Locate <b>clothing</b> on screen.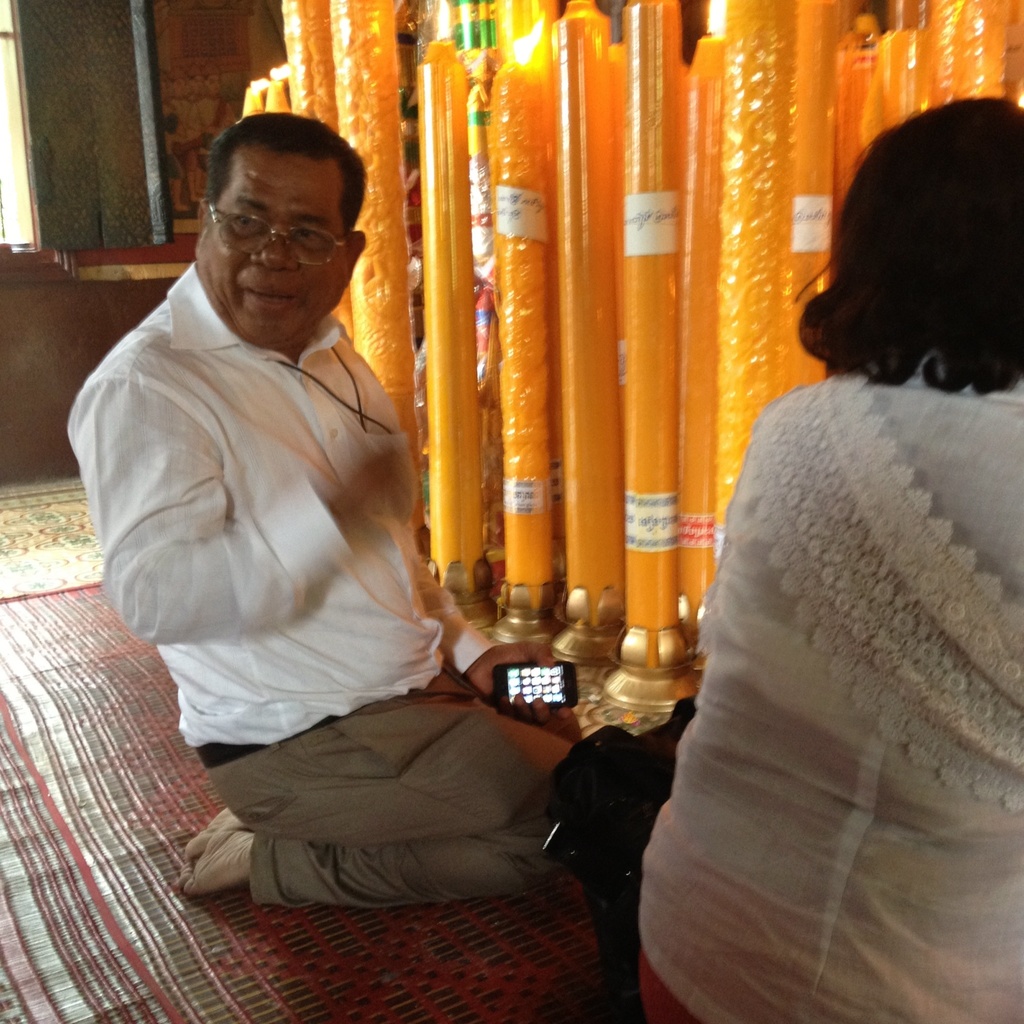
On screen at [left=68, top=257, right=500, bottom=750].
